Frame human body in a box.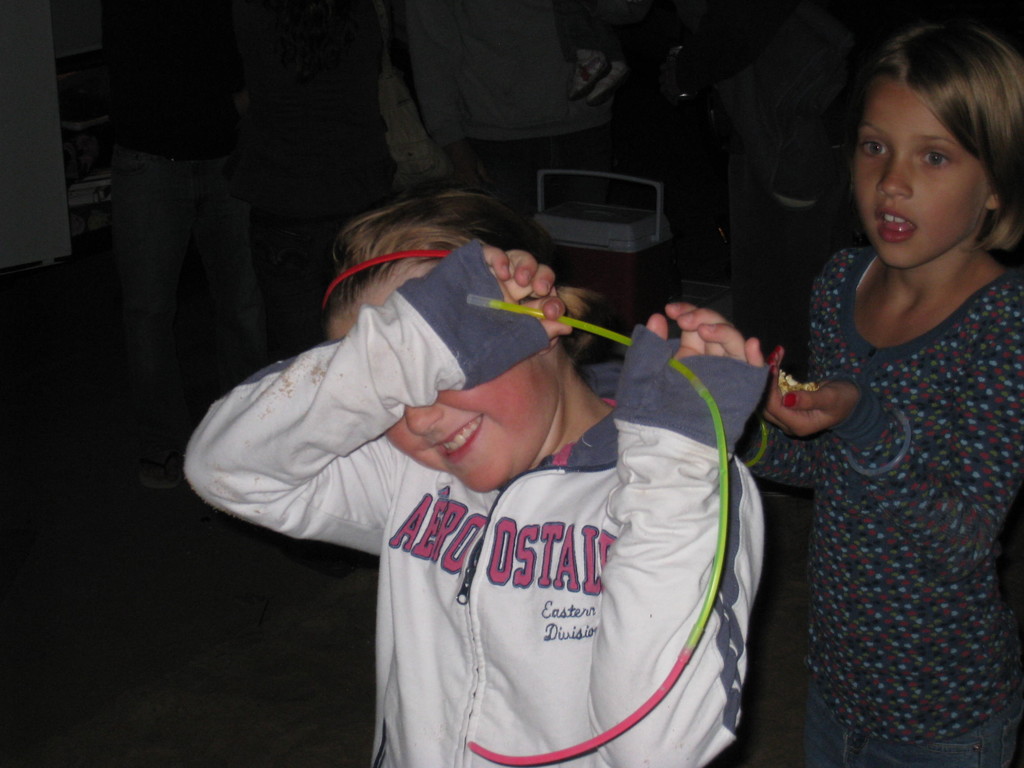
<box>203,170,793,767</box>.
